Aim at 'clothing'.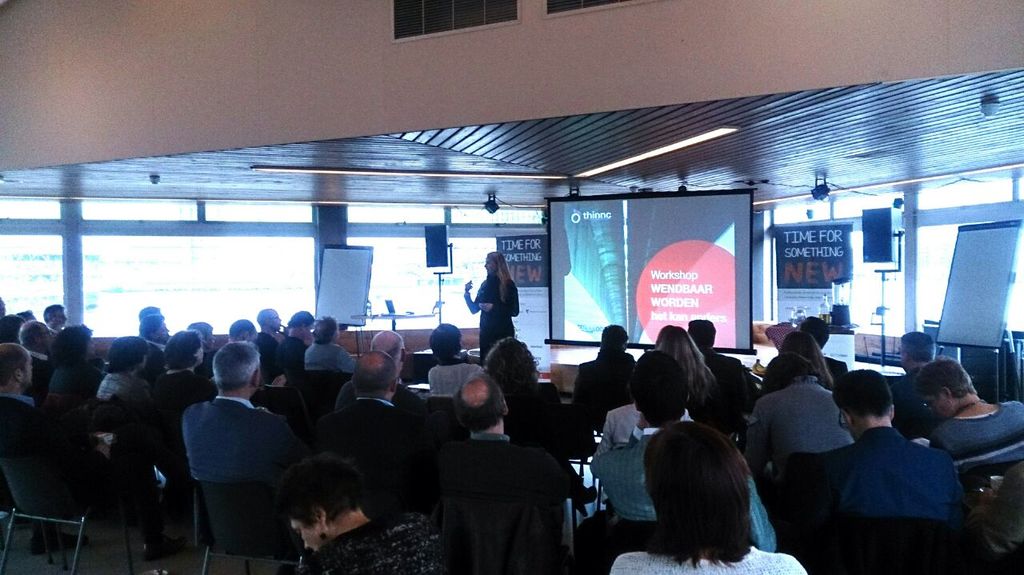
Aimed at {"x1": 315, "y1": 397, "x2": 422, "y2": 466}.
